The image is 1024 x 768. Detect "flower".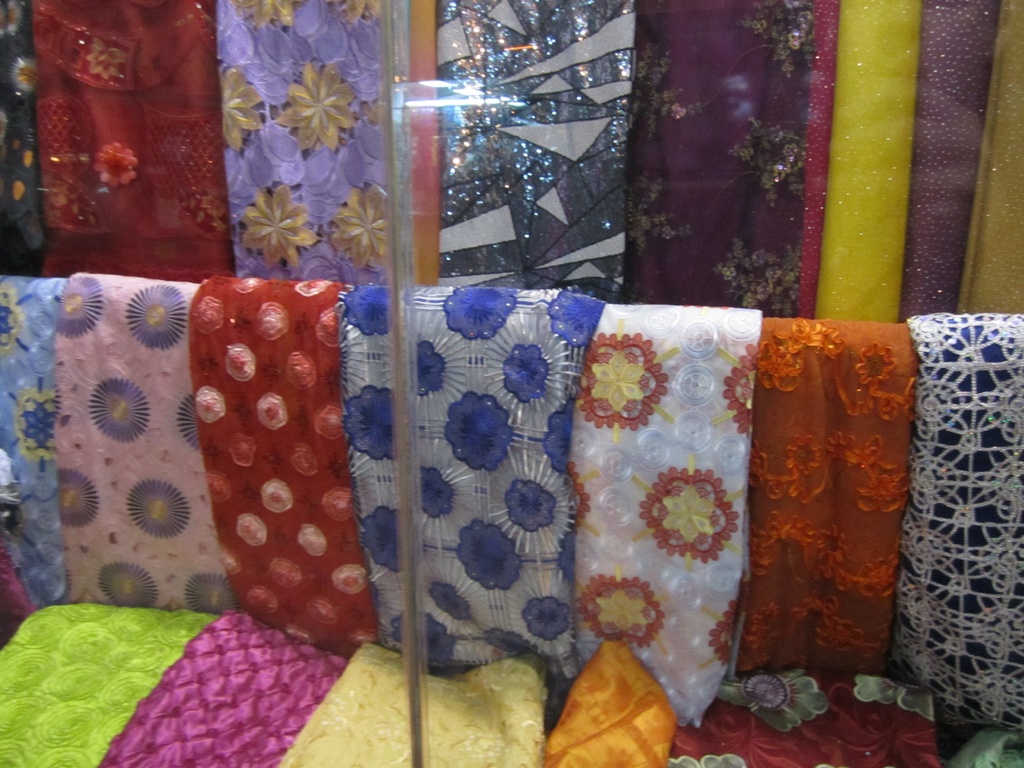
Detection: (547, 291, 604, 349).
